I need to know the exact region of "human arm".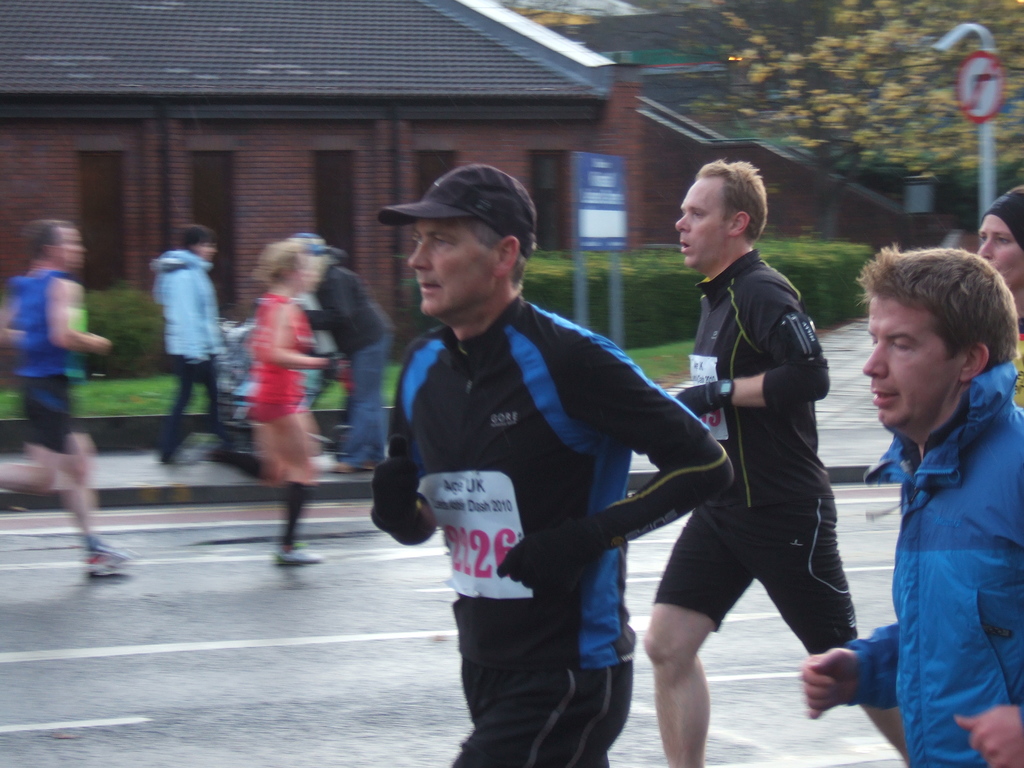
Region: x1=266, y1=310, x2=349, y2=374.
